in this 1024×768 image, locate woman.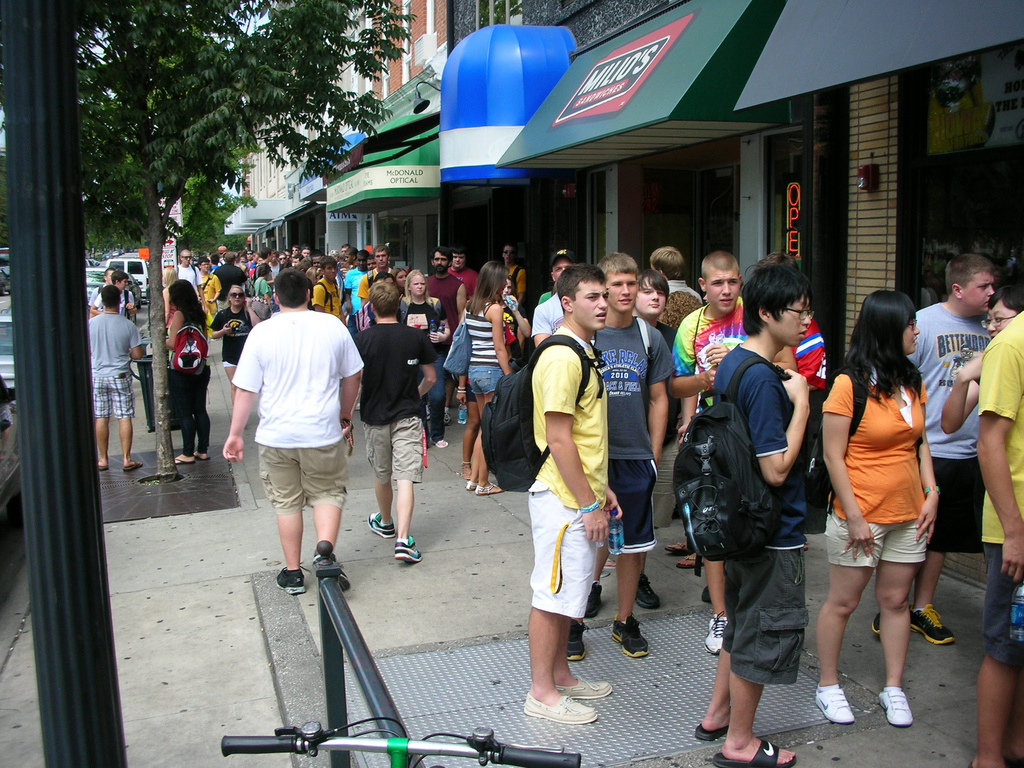
Bounding box: bbox=(205, 283, 259, 436).
